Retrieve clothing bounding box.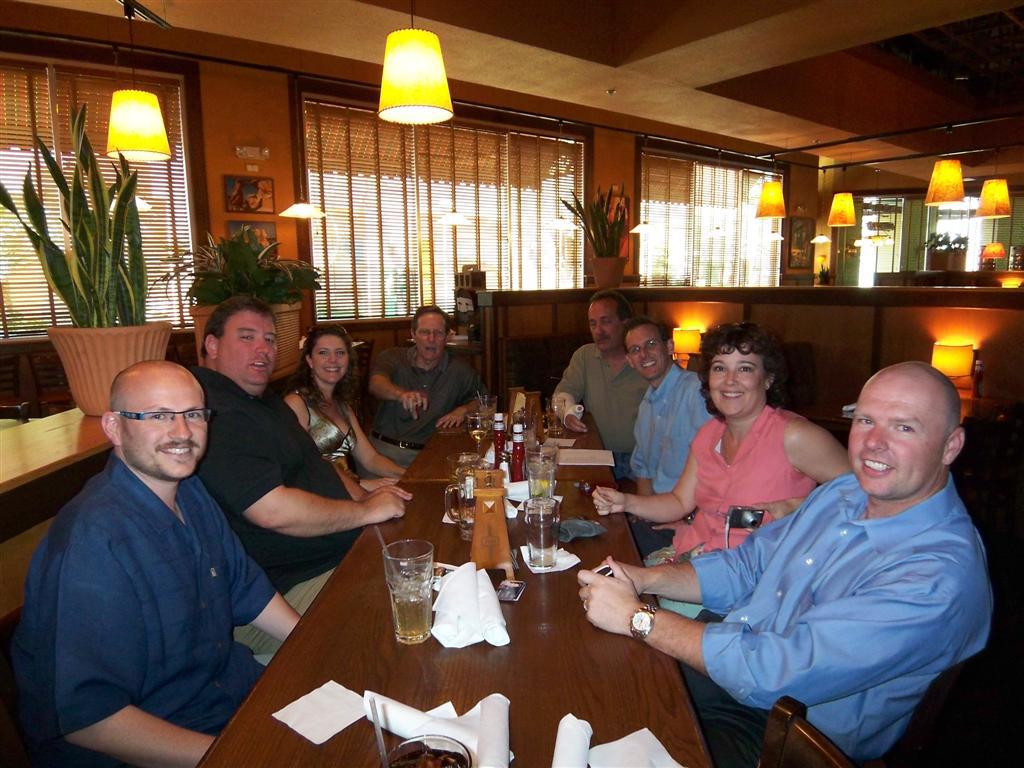
Bounding box: 619:367:718:557.
